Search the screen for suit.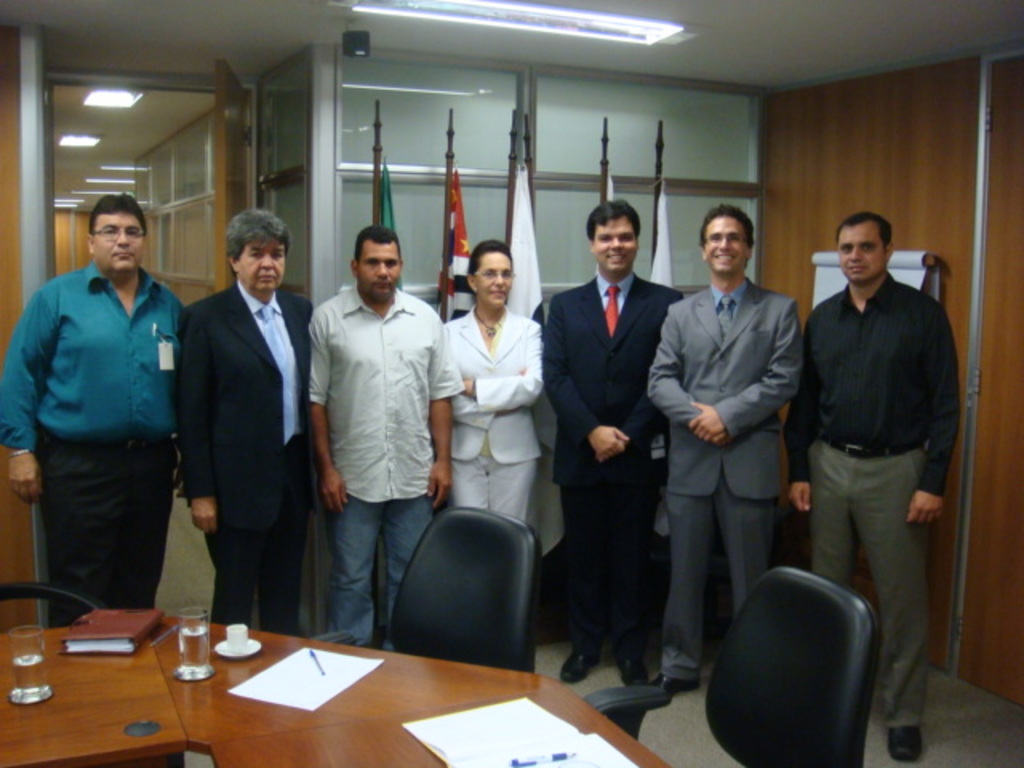
Found at left=656, top=214, right=811, bottom=680.
